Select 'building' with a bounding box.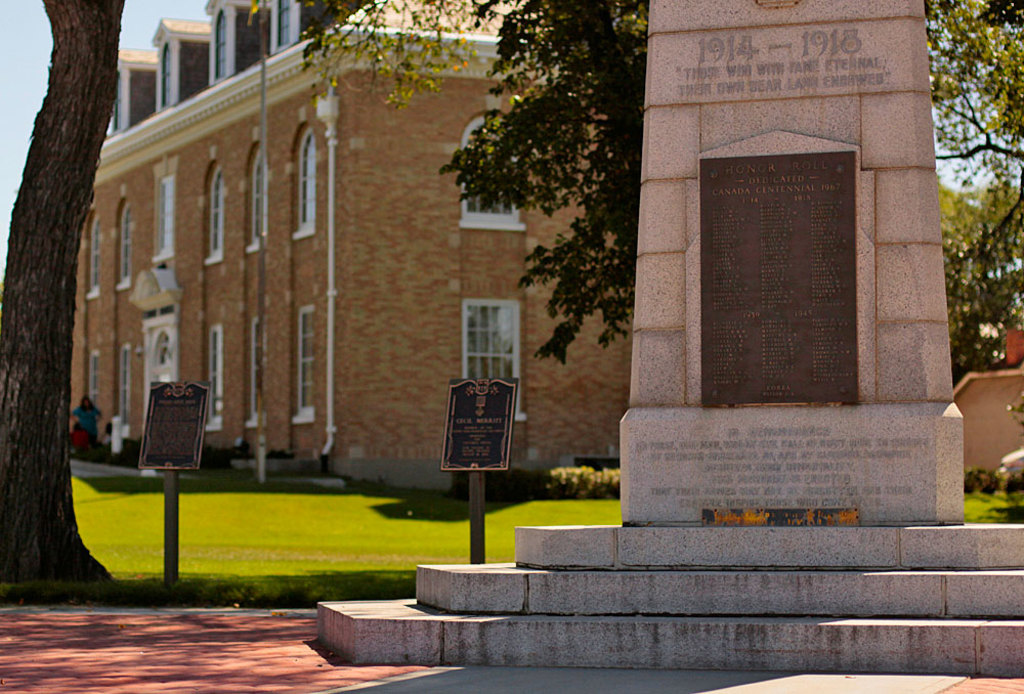
<bbox>74, 0, 639, 484</bbox>.
